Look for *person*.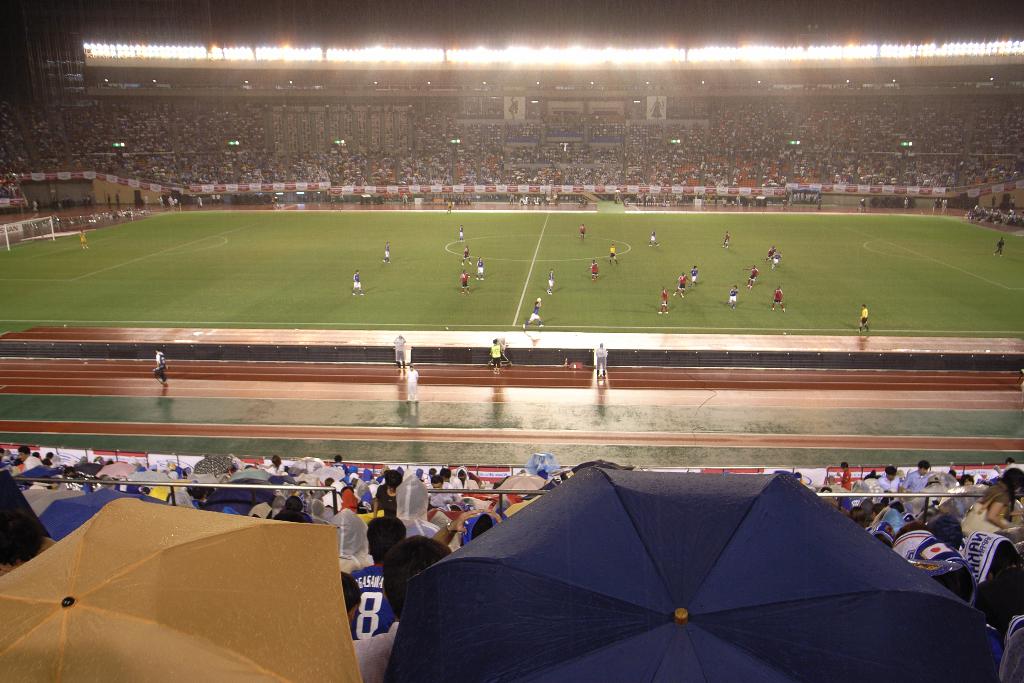
Found: 770,284,786,315.
